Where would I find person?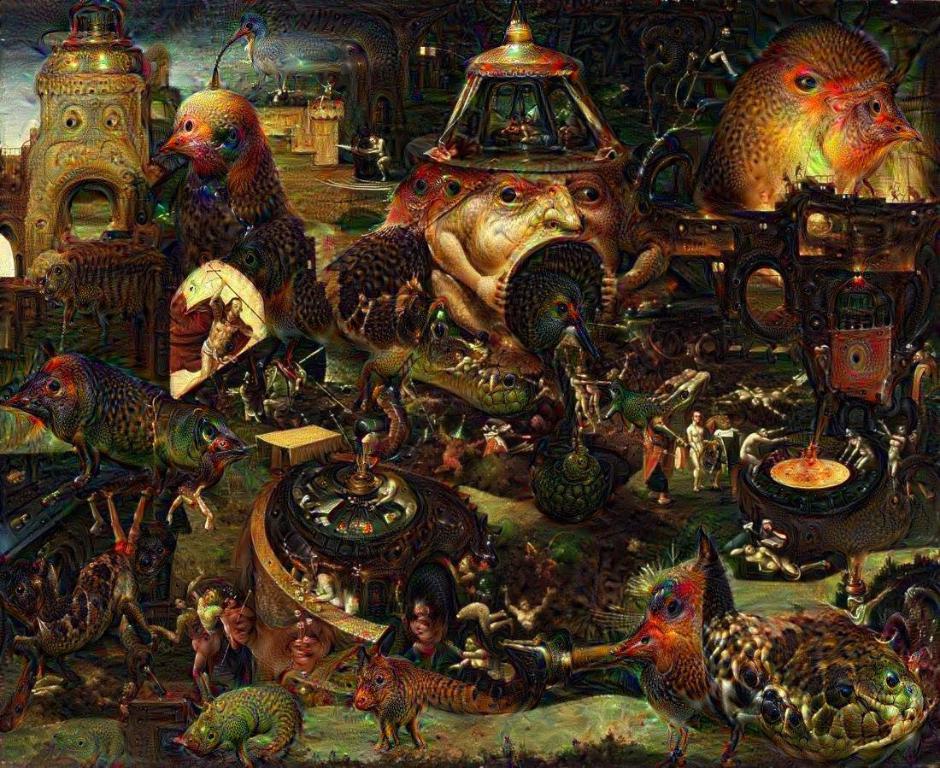
At [641, 417, 673, 509].
